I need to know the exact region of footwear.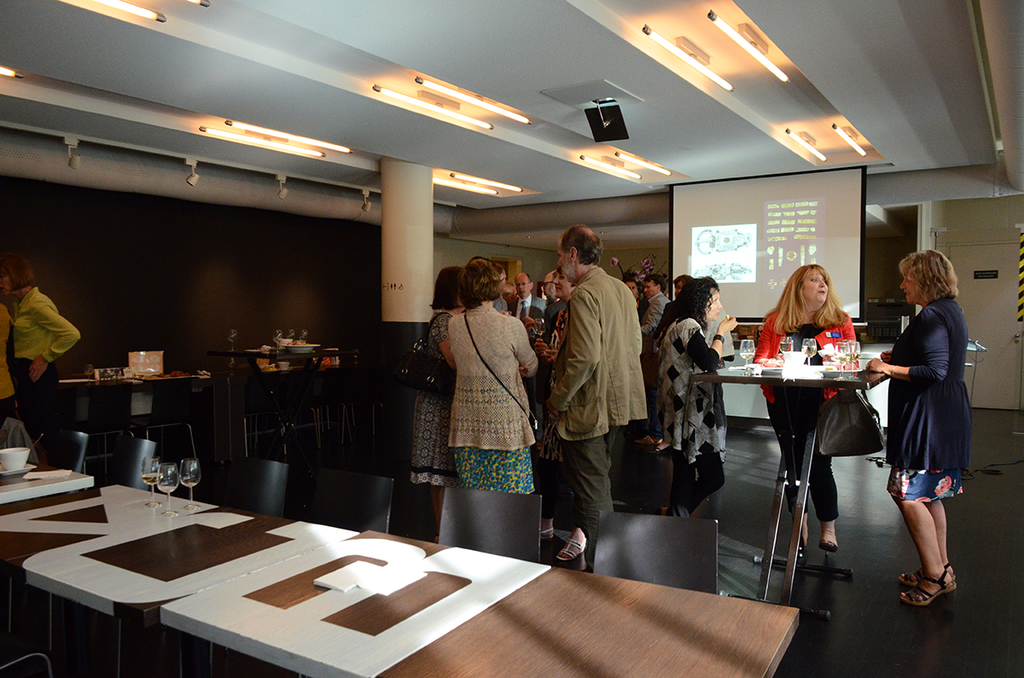
Region: bbox=[899, 571, 957, 607].
